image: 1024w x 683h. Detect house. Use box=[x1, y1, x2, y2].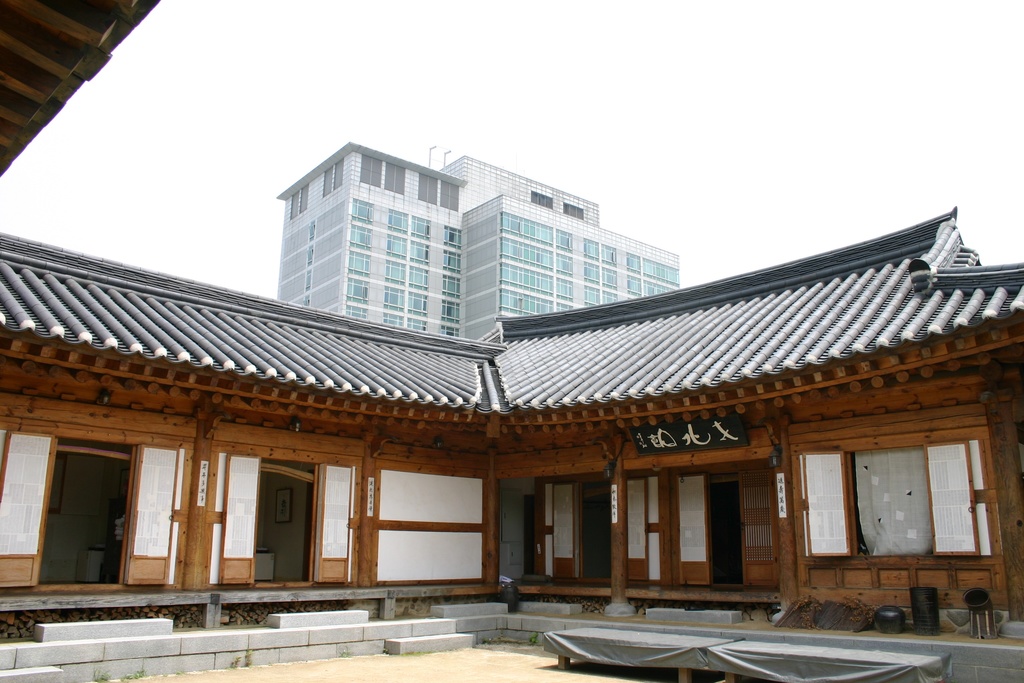
box=[275, 138, 684, 342].
